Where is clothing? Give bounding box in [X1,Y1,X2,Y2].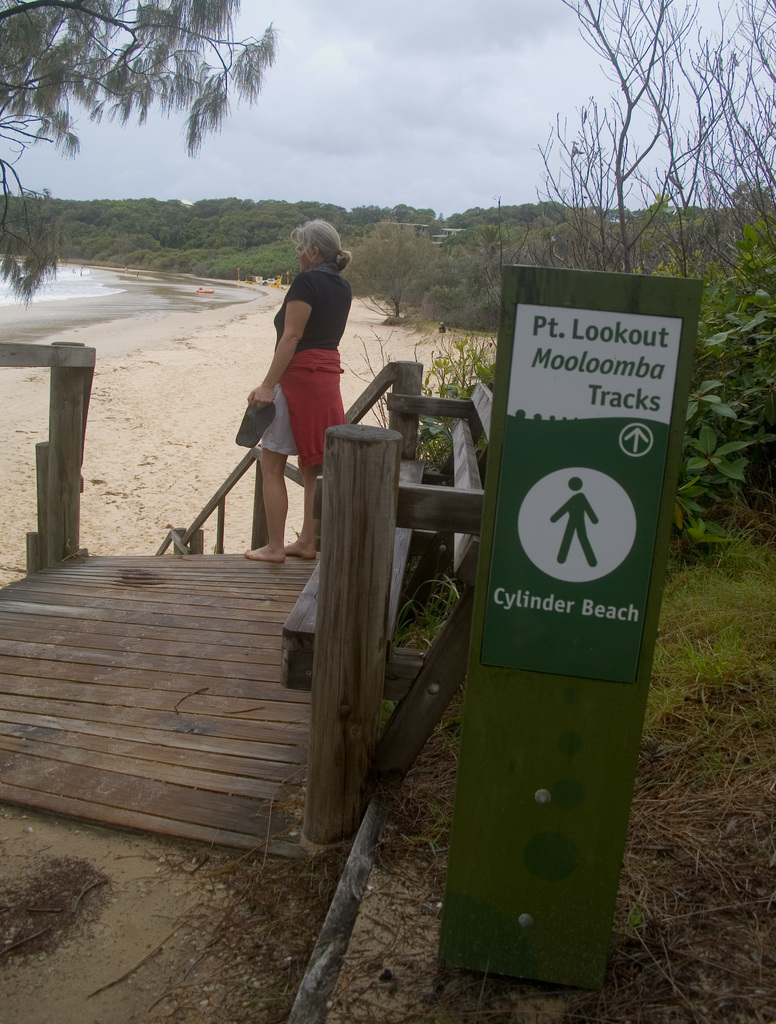
[250,234,357,476].
